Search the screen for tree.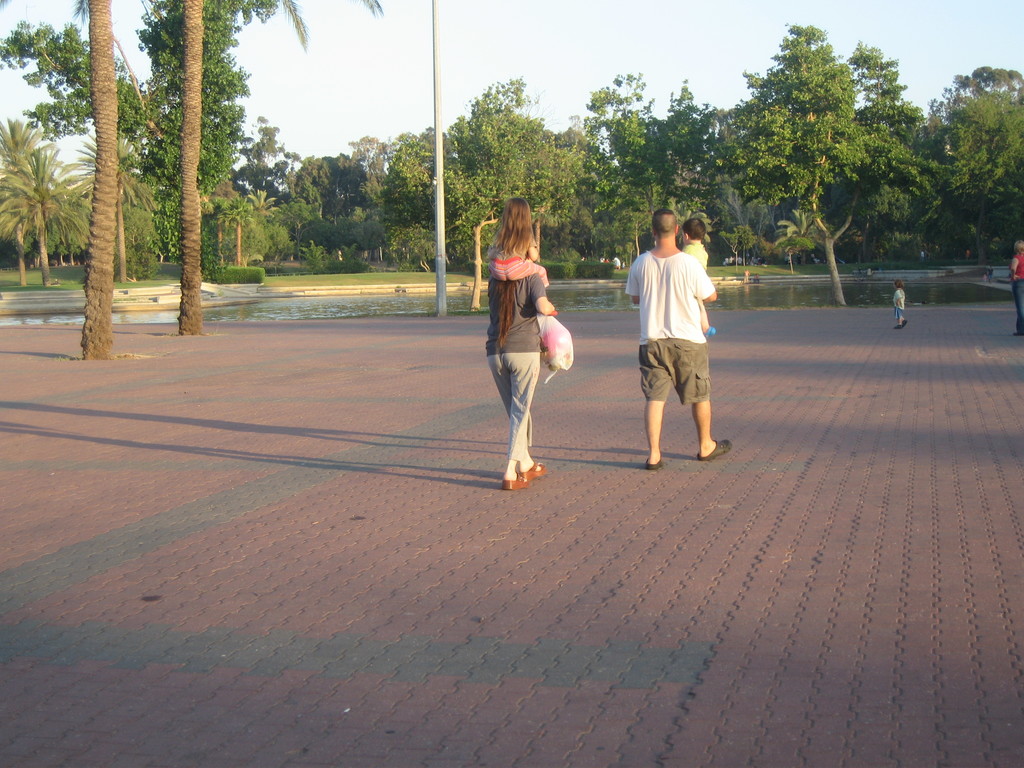
Found at (left=917, top=68, right=1023, bottom=257).
